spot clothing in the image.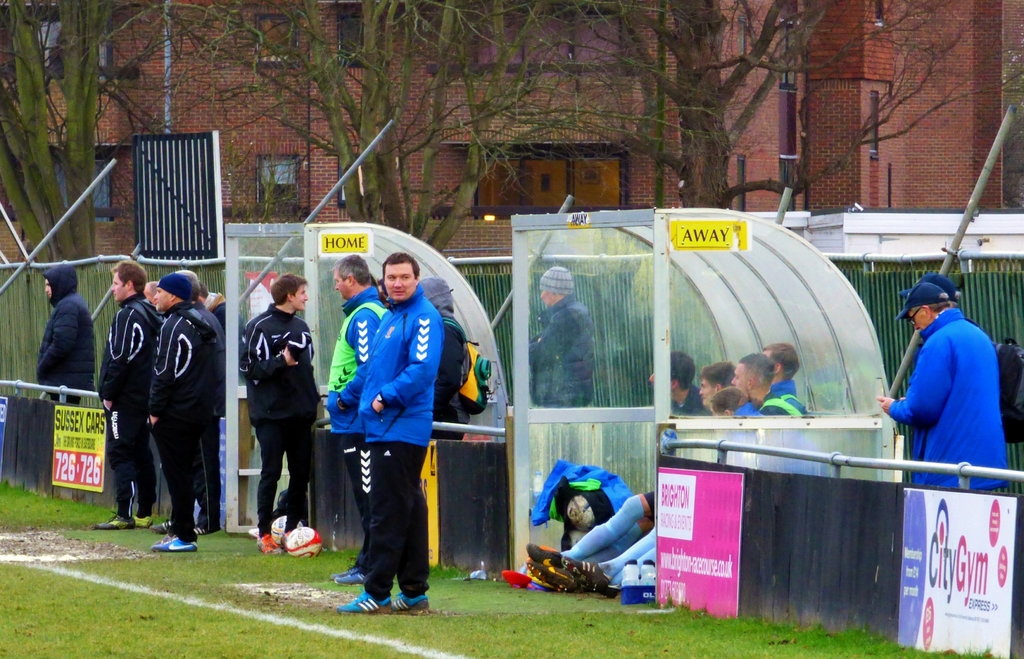
clothing found at (left=360, top=278, right=447, bottom=603).
